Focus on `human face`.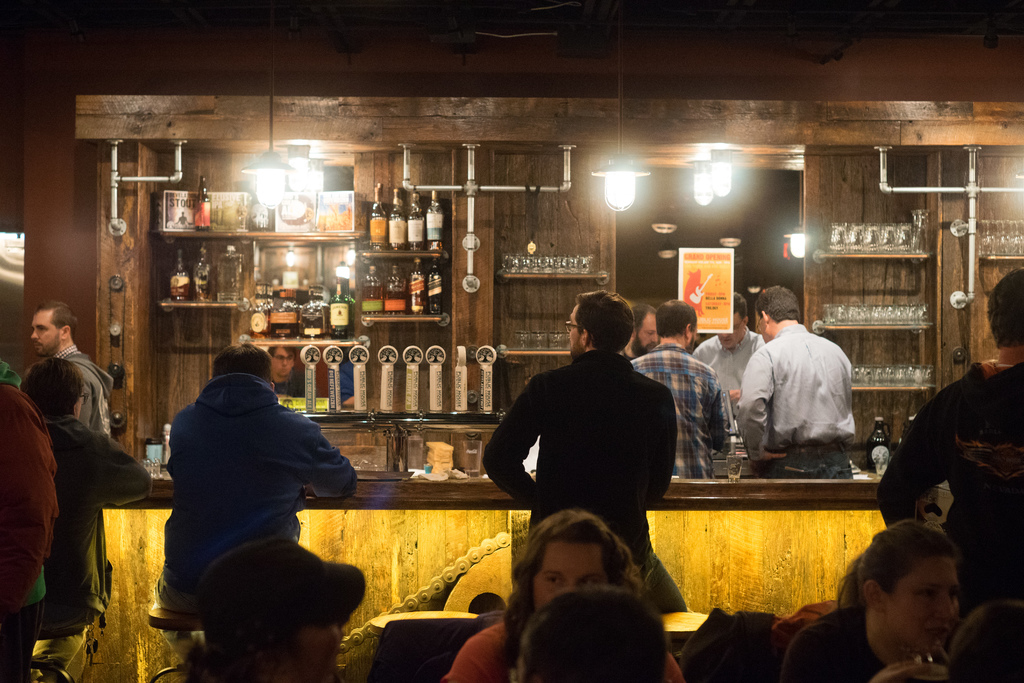
Focused at <bbox>534, 545, 611, 611</bbox>.
